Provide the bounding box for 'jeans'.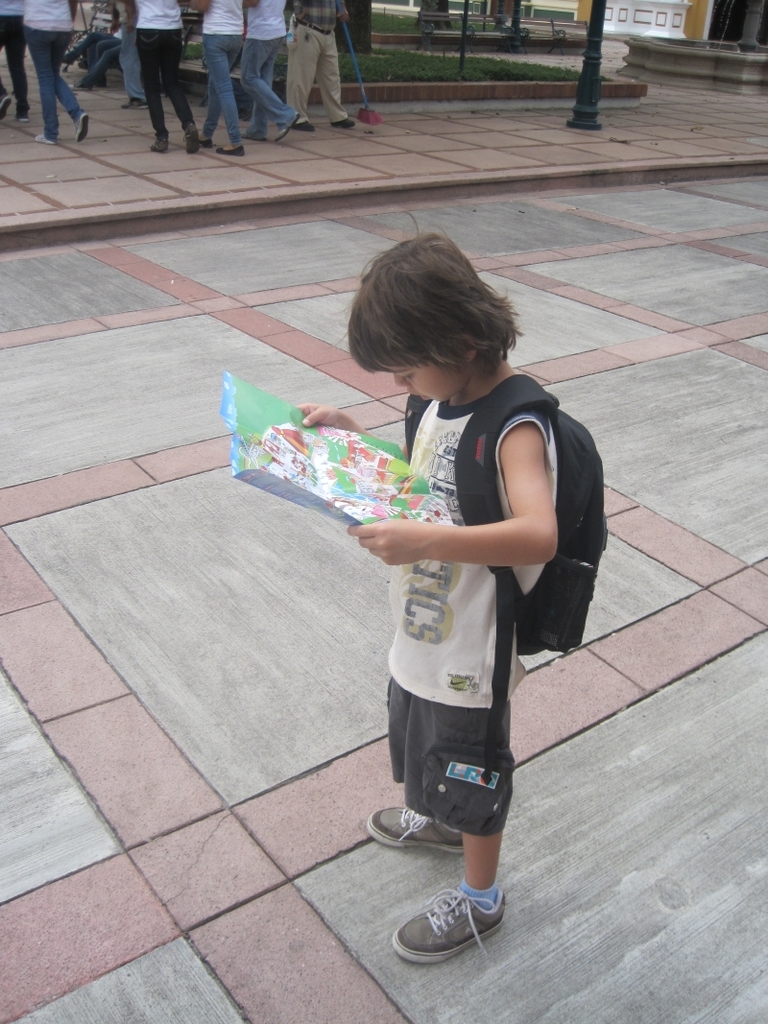
(left=0, top=12, right=30, bottom=114).
